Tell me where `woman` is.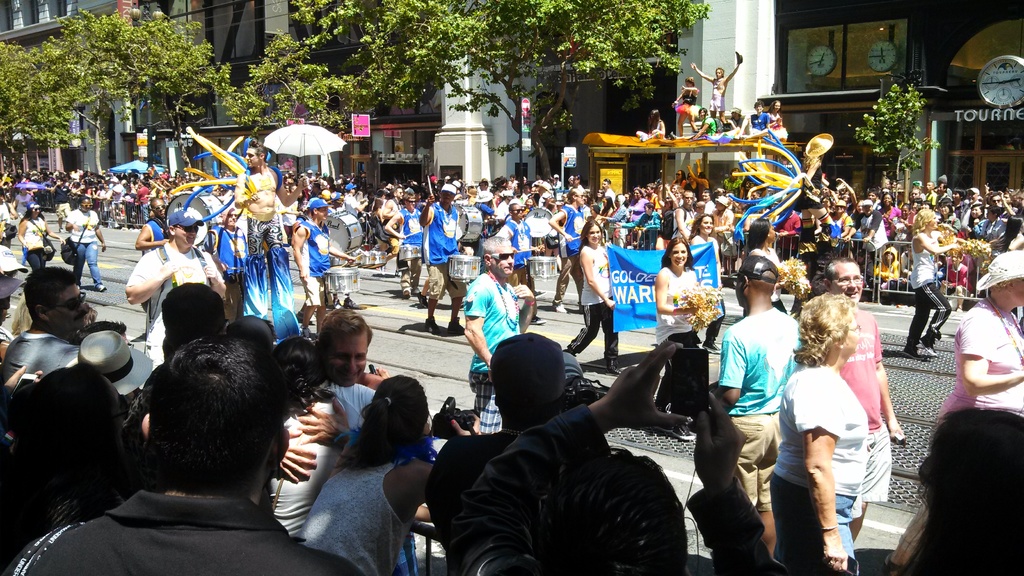
`woman` is at pyautogui.locateOnScreen(260, 337, 370, 540).
